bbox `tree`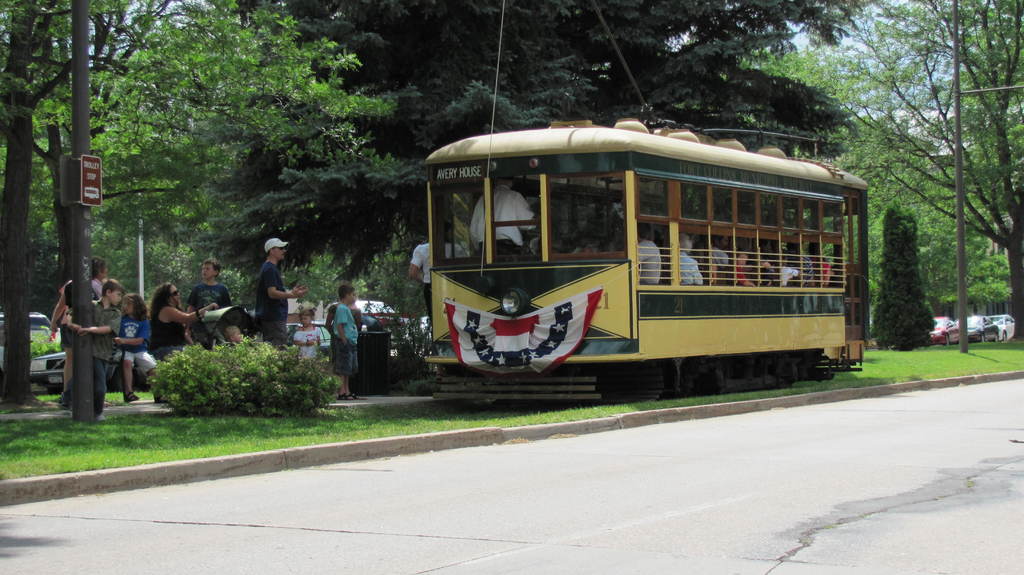
[left=829, top=8, right=1012, bottom=353]
